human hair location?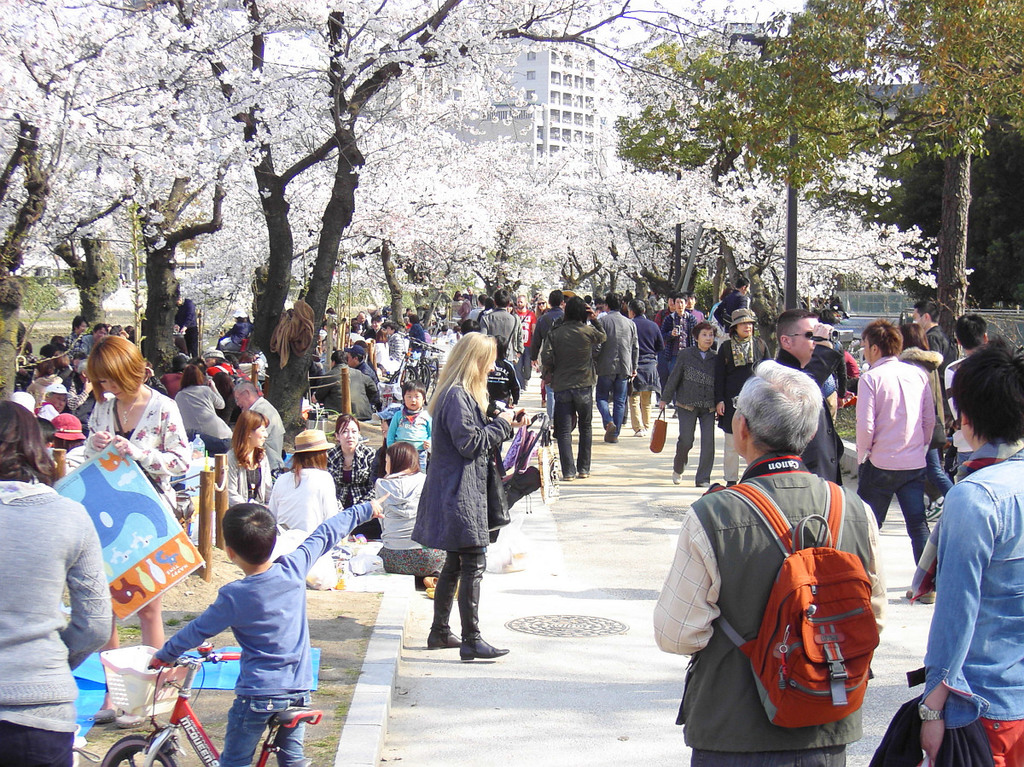
(729,357,820,458)
